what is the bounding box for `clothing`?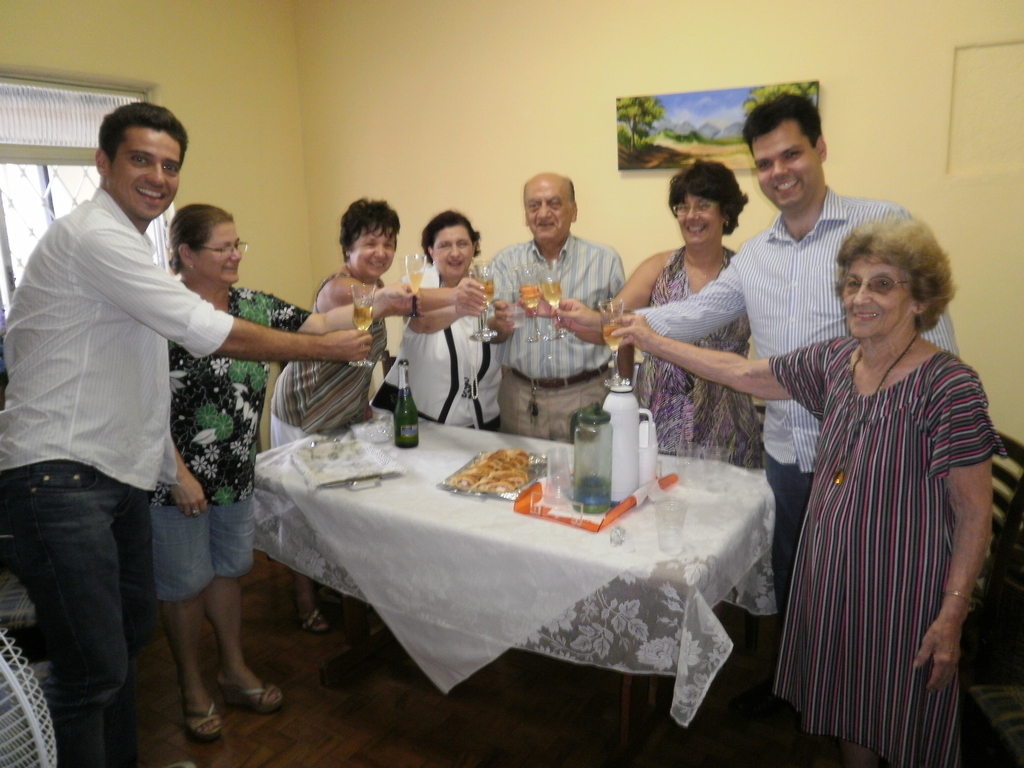
(x1=260, y1=260, x2=394, y2=455).
